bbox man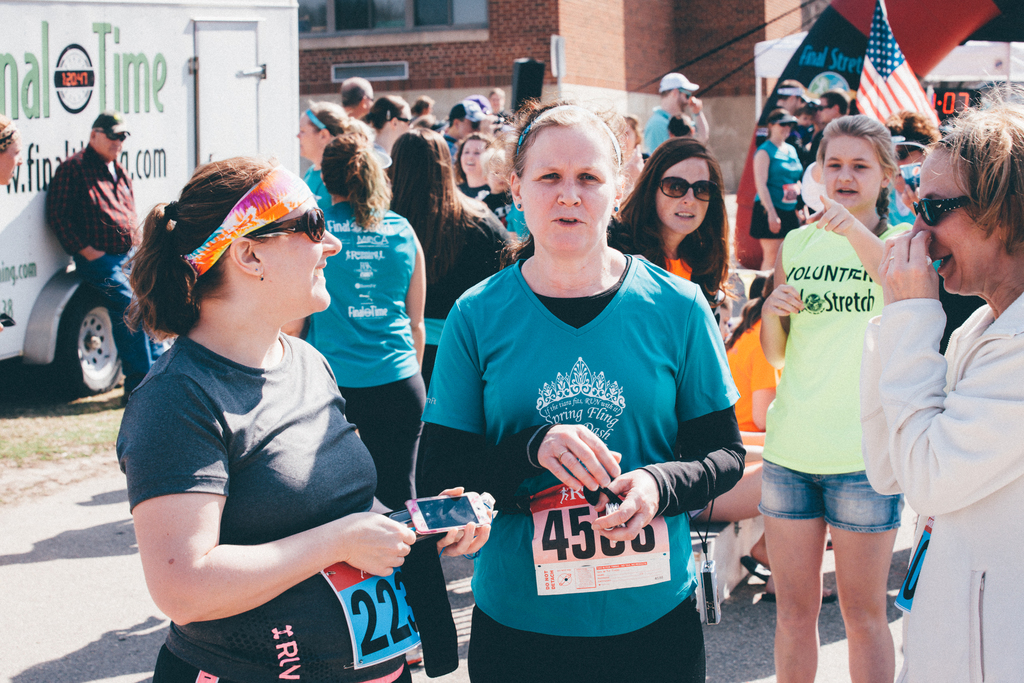
339,77,375,115
